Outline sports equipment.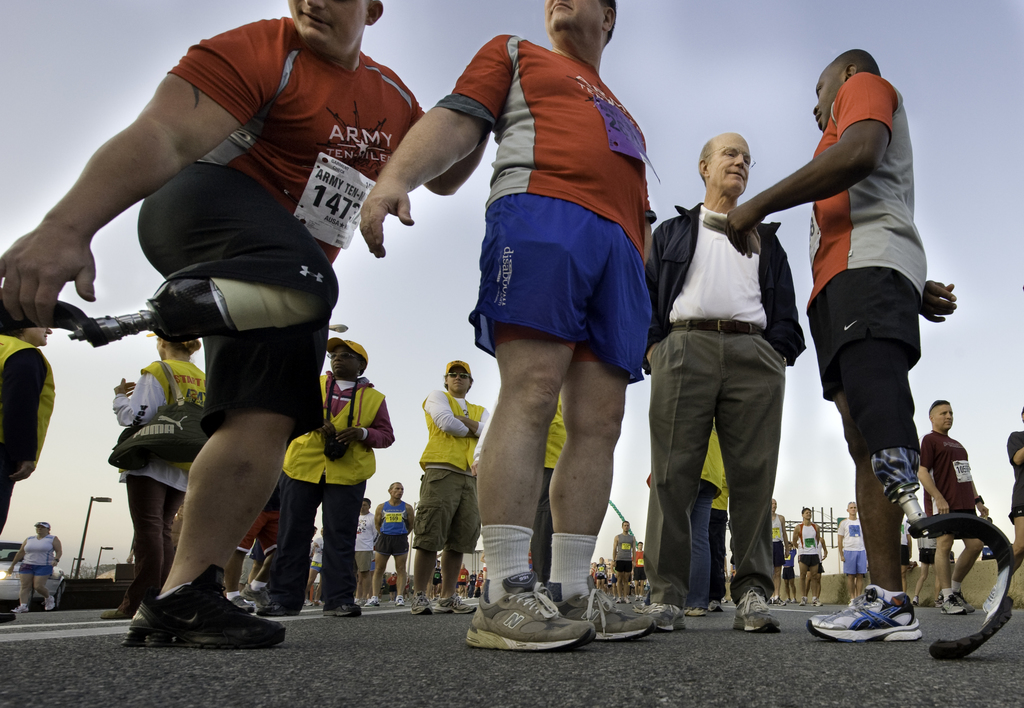
Outline: x1=463, y1=574, x2=597, y2=643.
